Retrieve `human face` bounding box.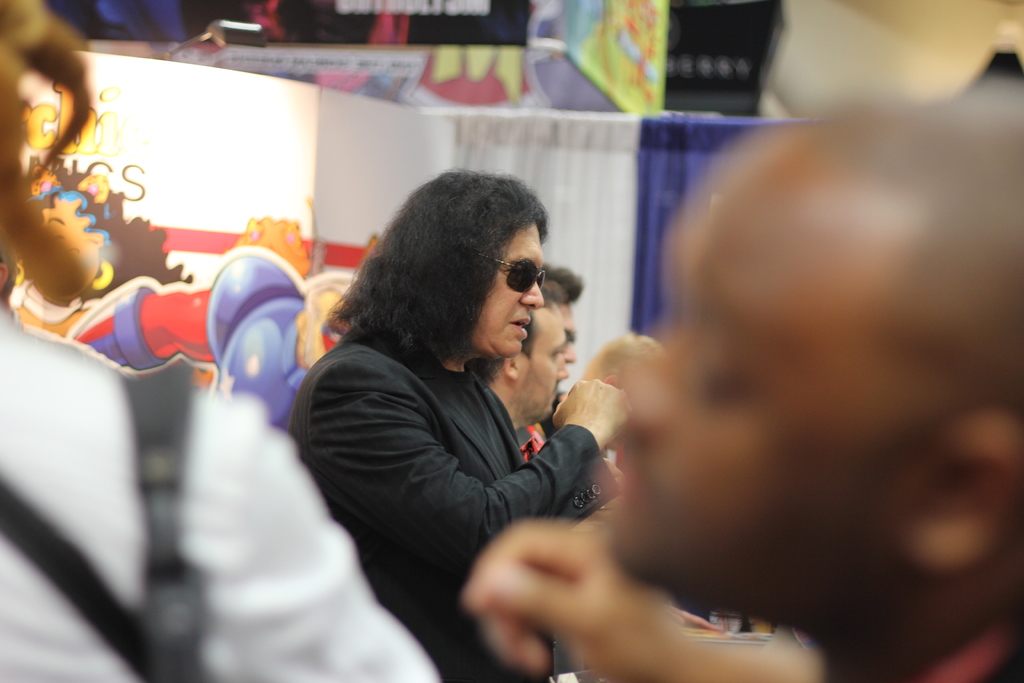
Bounding box: 560:299:577:361.
